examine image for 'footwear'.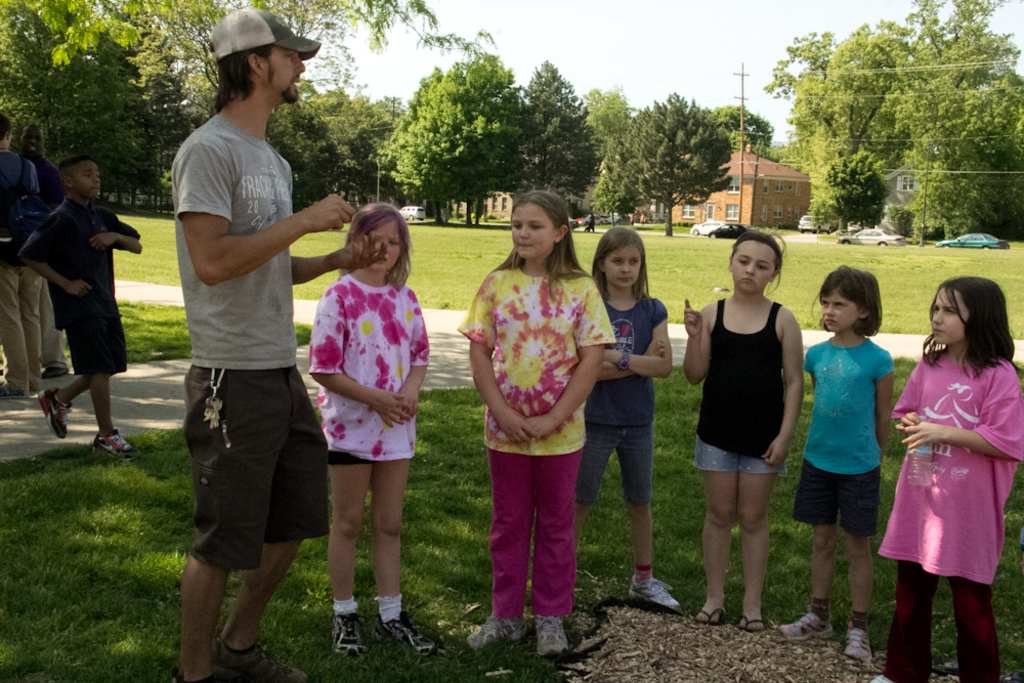
Examination result: select_region(218, 642, 308, 682).
